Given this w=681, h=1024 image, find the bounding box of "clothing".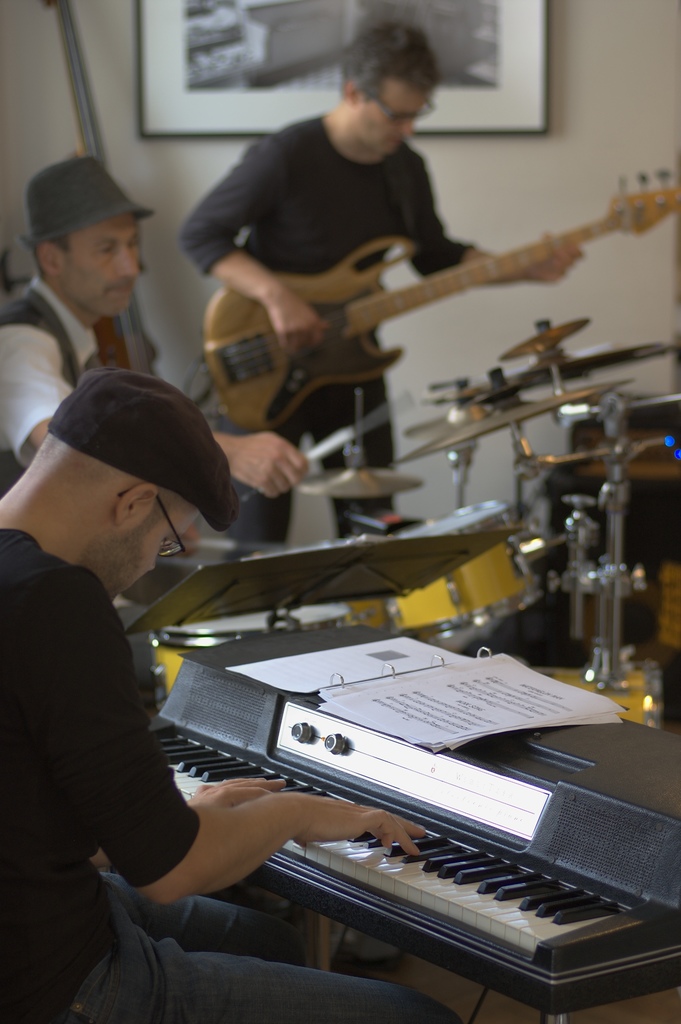
(x1=0, y1=276, x2=99, y2=479).
